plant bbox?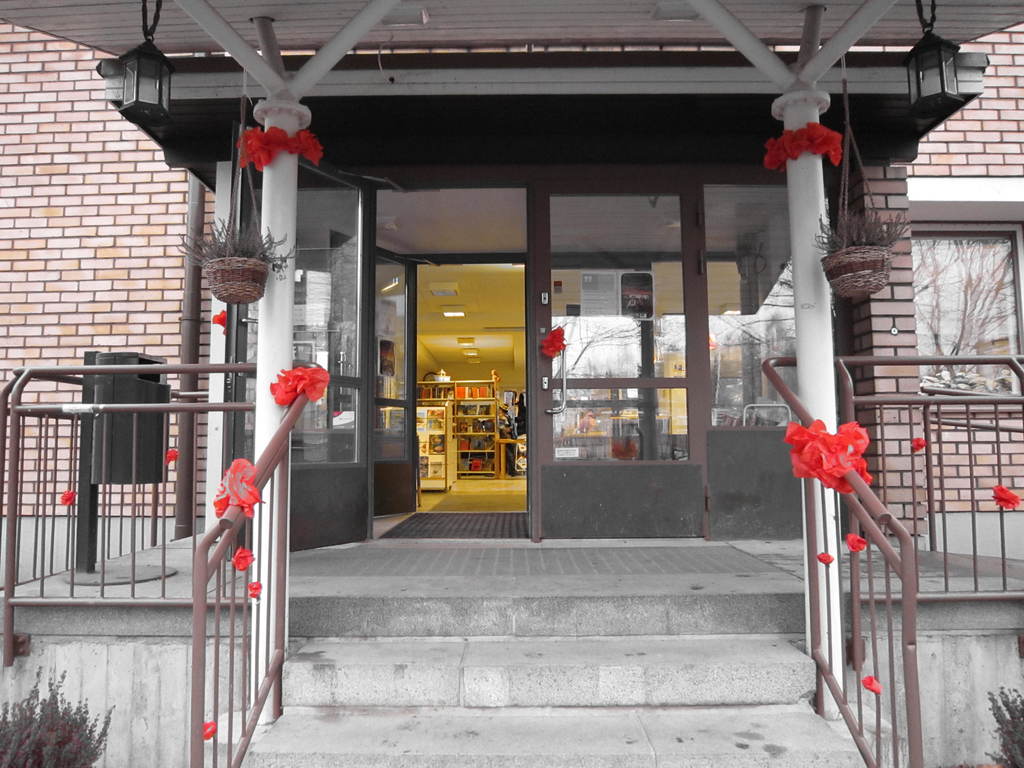
(977,683,1023,767)
